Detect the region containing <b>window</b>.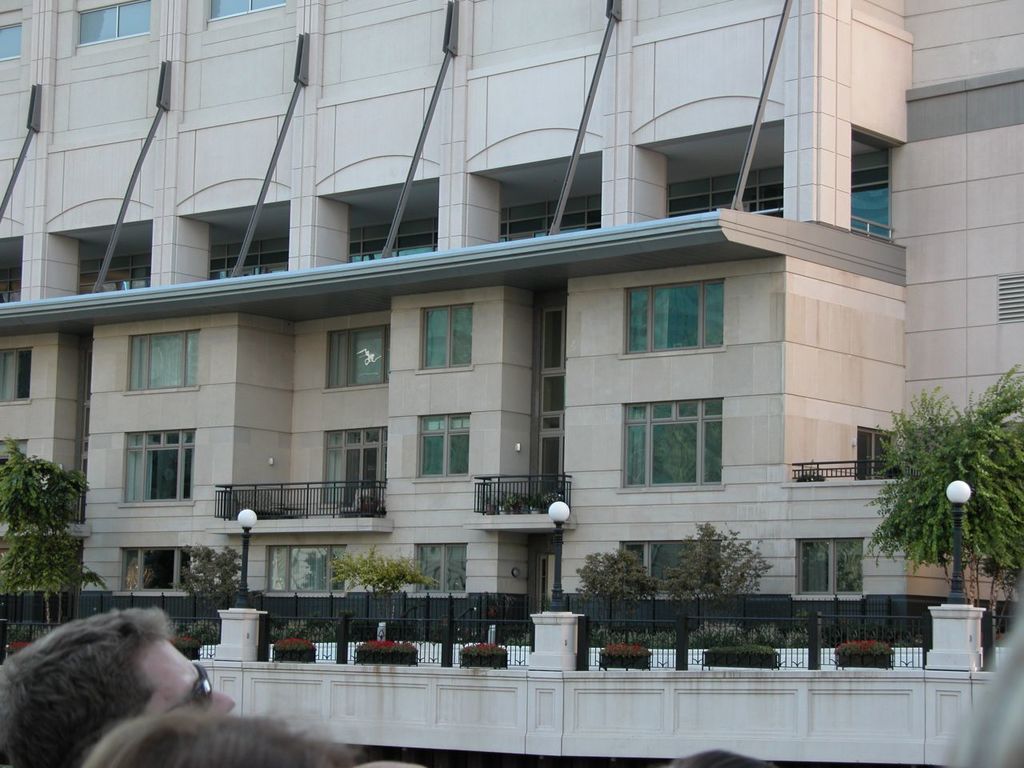
122 329 203 394.
